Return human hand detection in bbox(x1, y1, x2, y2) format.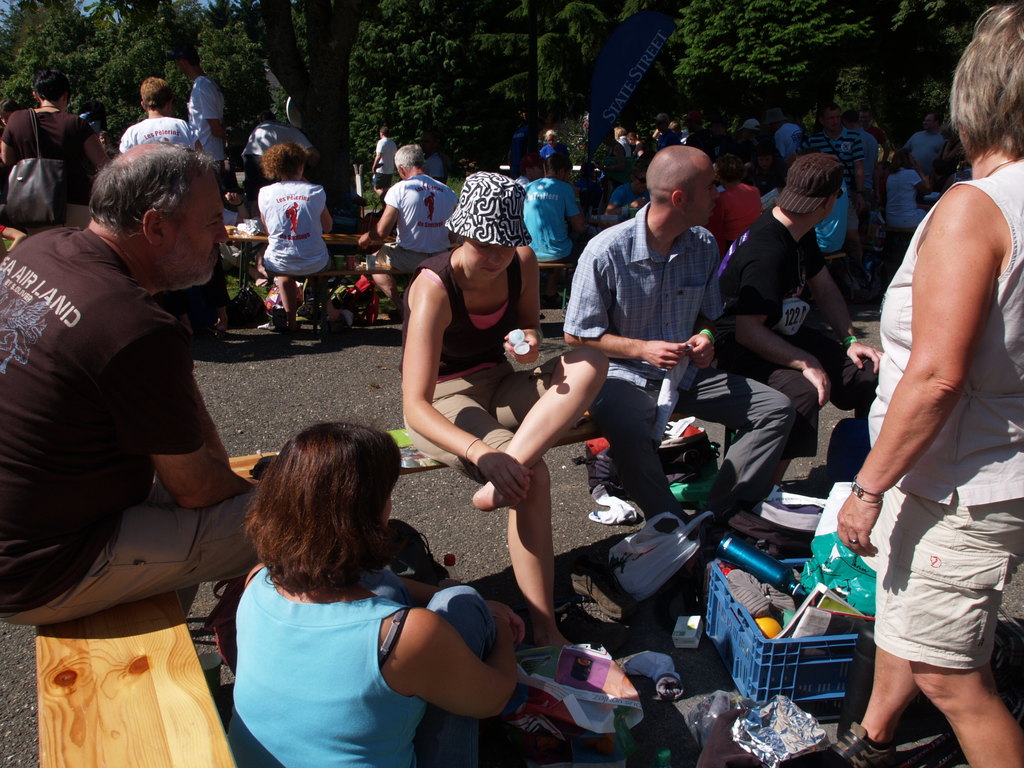
bbox(803, 360, 831, 410).
